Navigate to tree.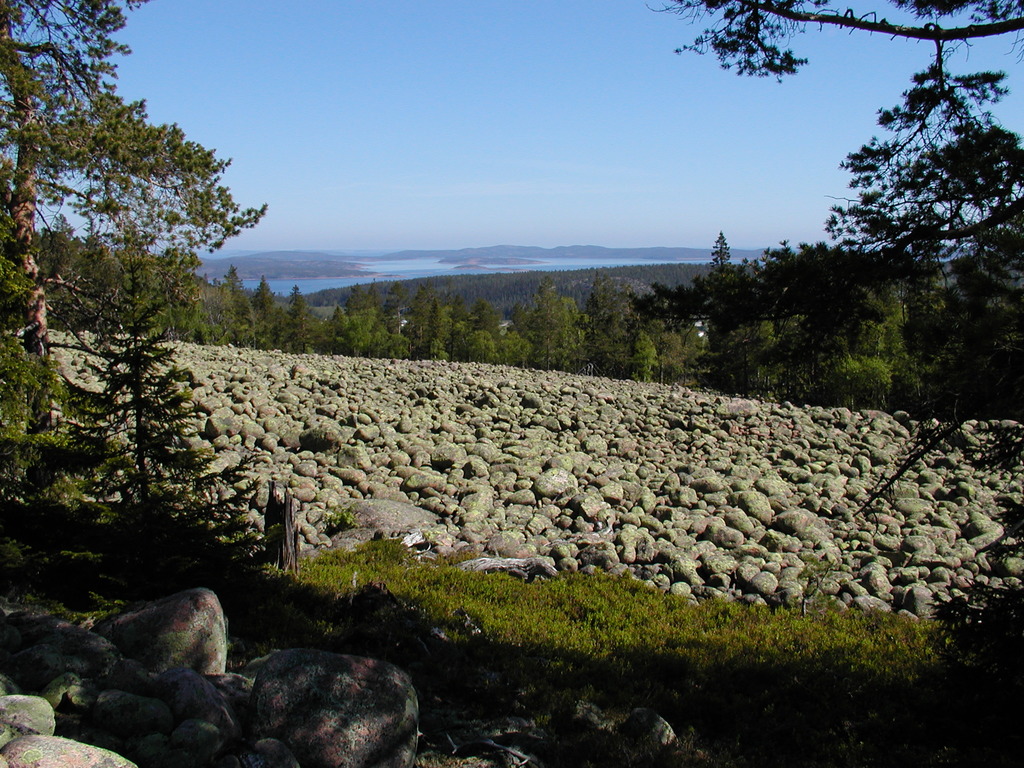
Navigation target: bbox=(708, 228, 735, 273).
